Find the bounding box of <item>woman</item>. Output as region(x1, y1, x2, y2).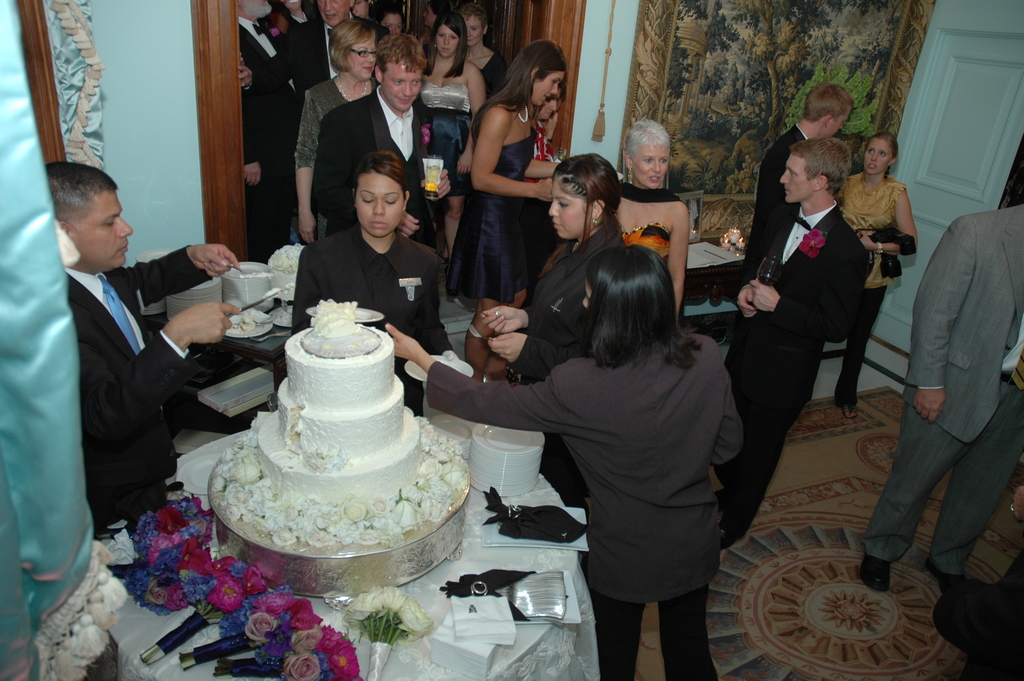
region(380, 6, 402, 37).
